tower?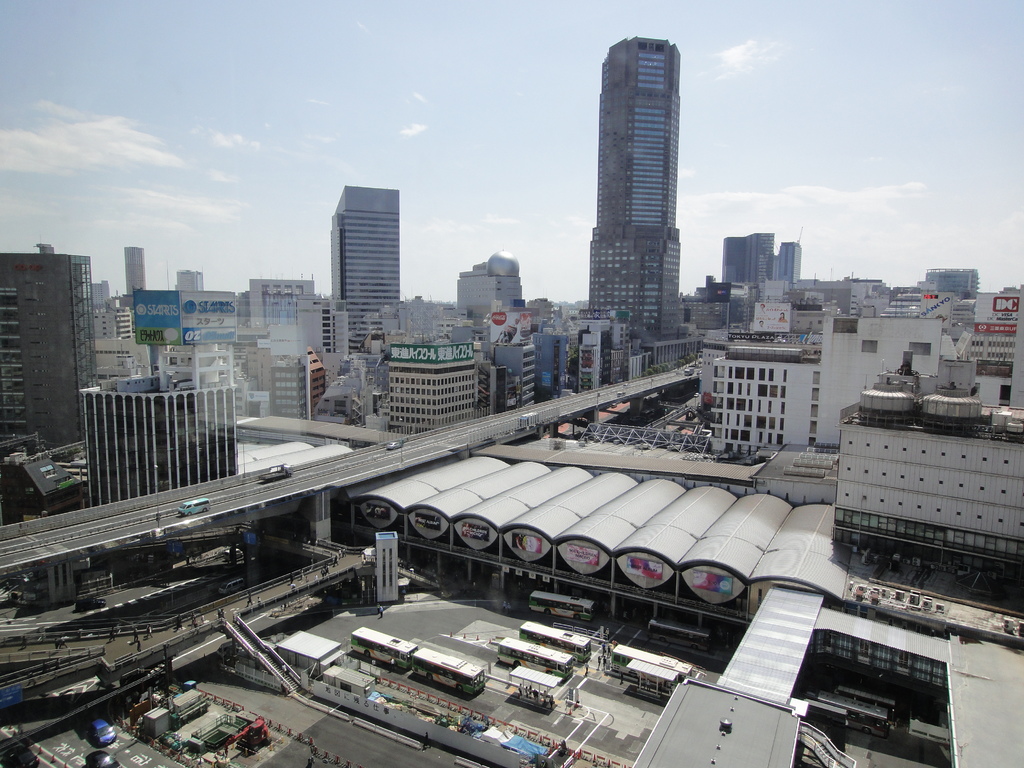
(456,245,526,317)
